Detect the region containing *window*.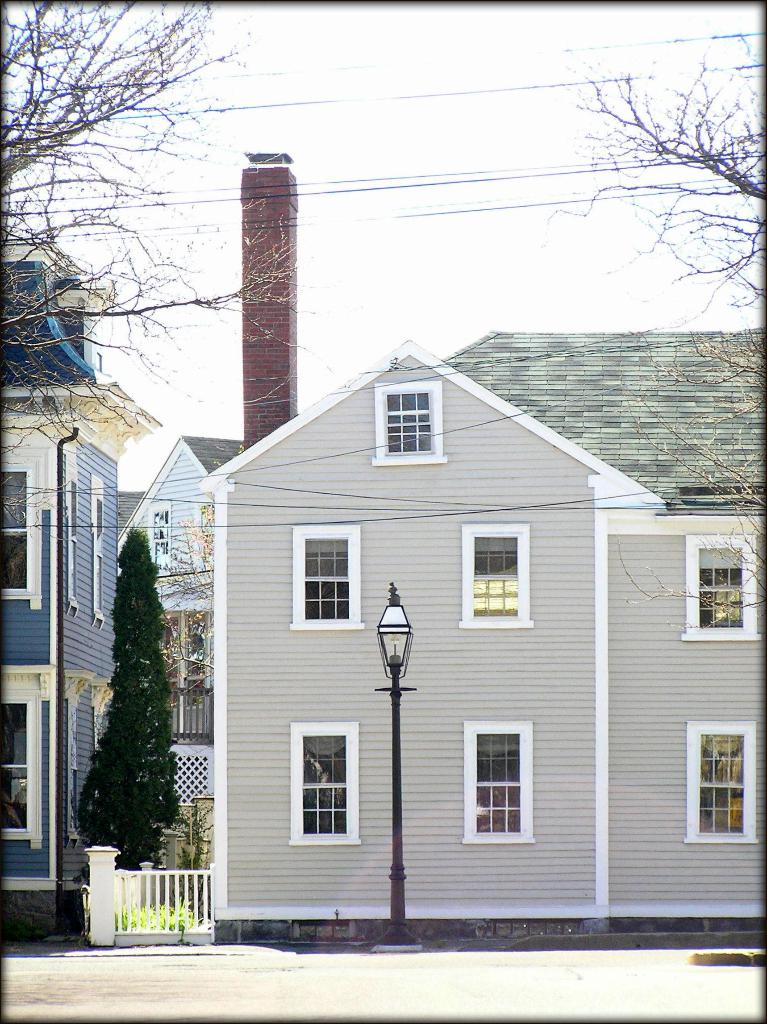
bbox=(700, 543, 756, 631).
